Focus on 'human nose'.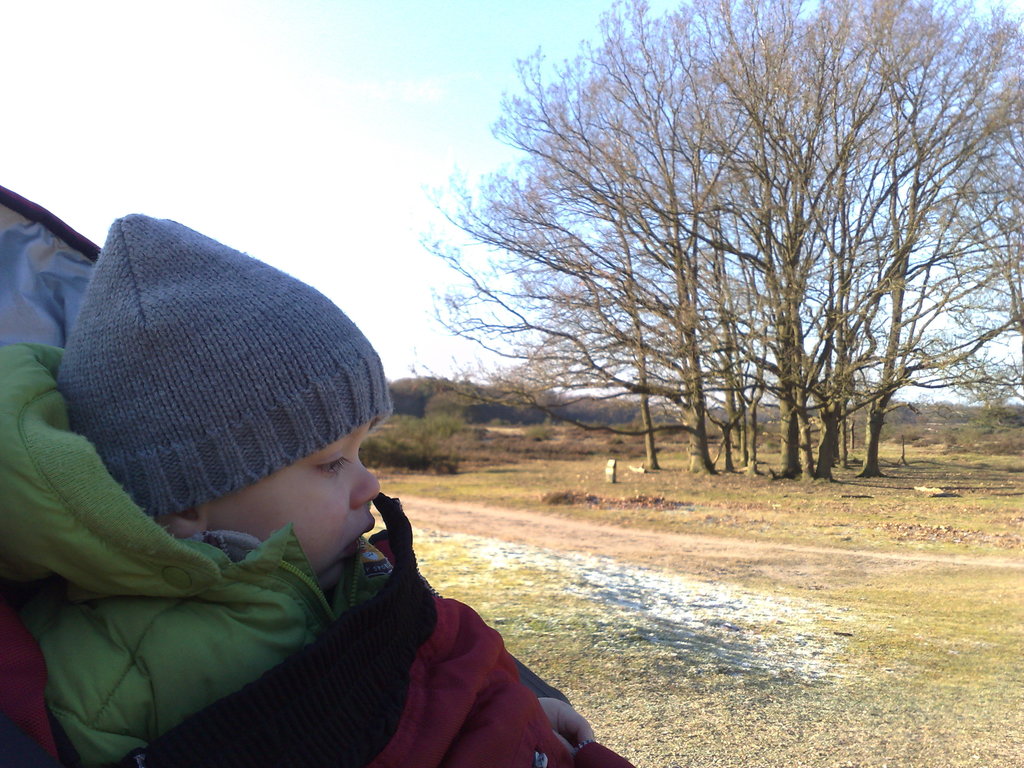
Focused at [350,452,381,512].
